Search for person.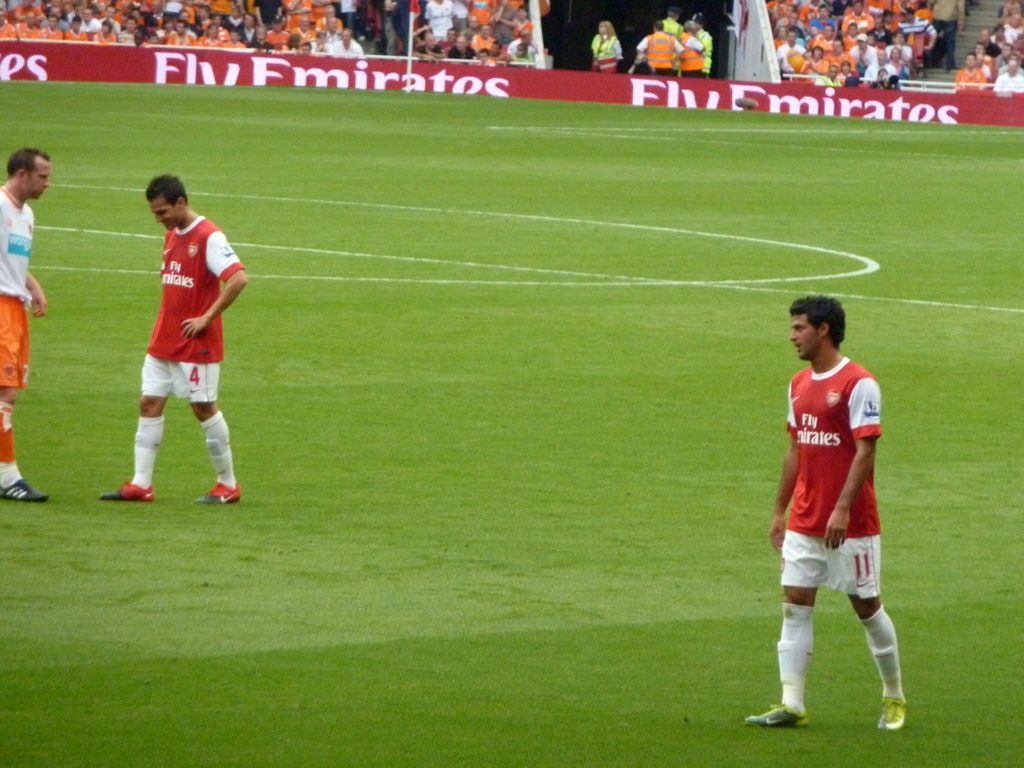
Found at l=692, t=3, r=724, b=77.
